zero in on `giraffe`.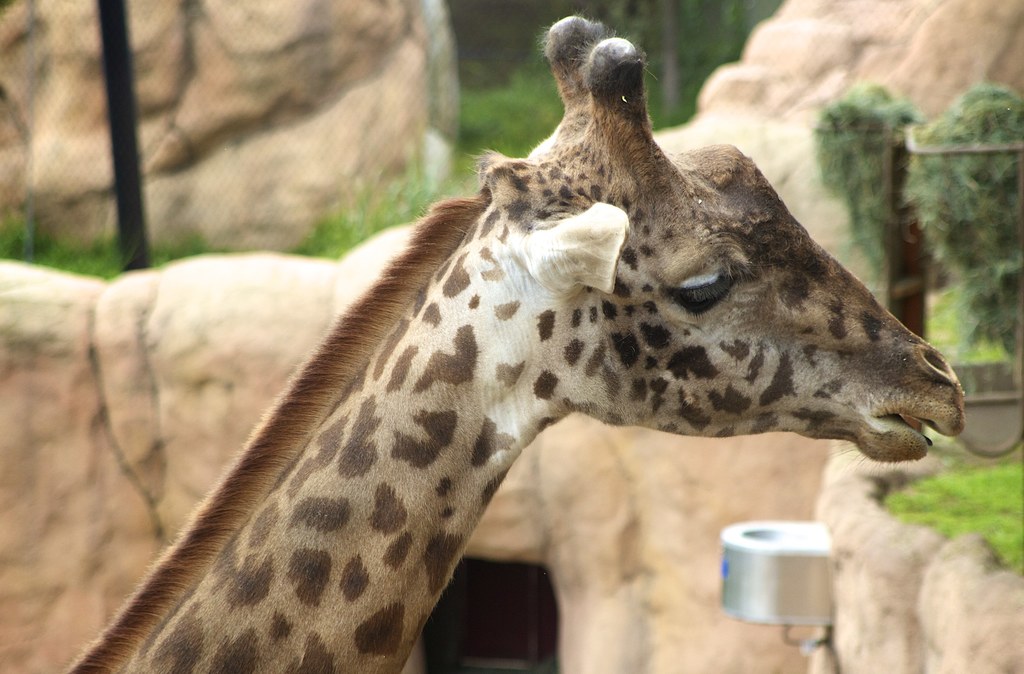
Zeroed in: (x1=65, y1=16, x2=968, y2=673).
